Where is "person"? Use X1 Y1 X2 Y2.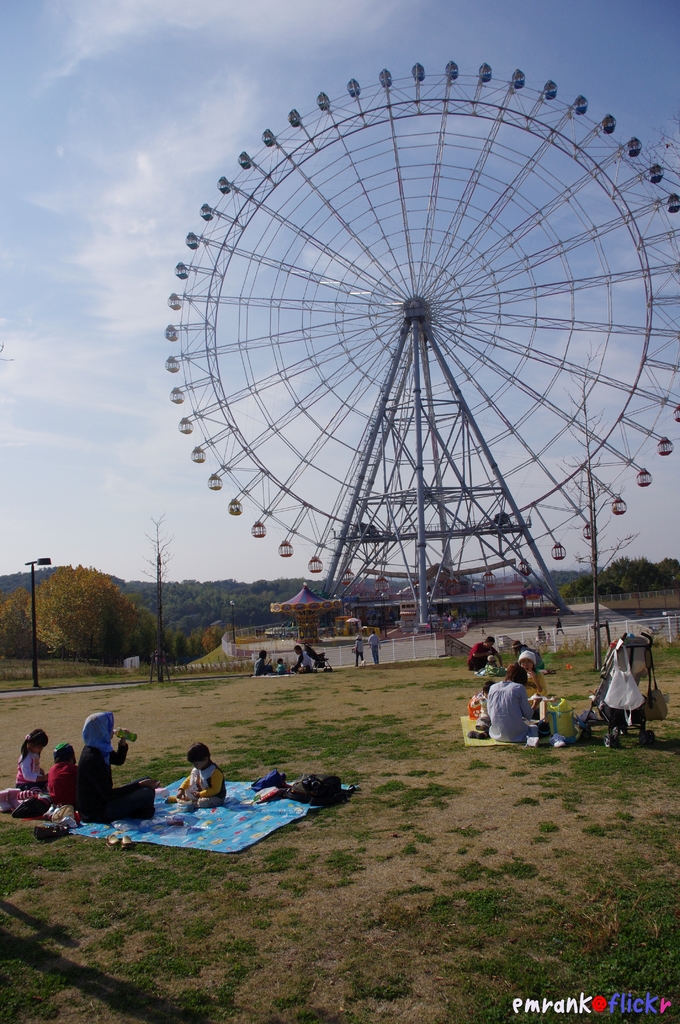
473 636 502 676.
